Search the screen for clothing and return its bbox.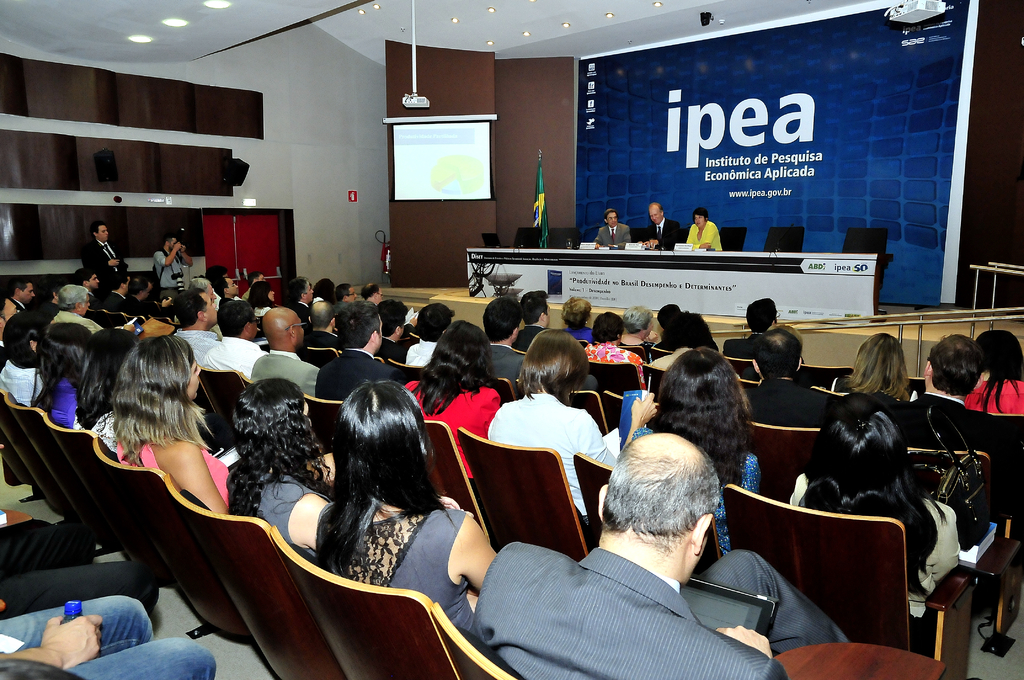
Found: 86/238/134/287.
